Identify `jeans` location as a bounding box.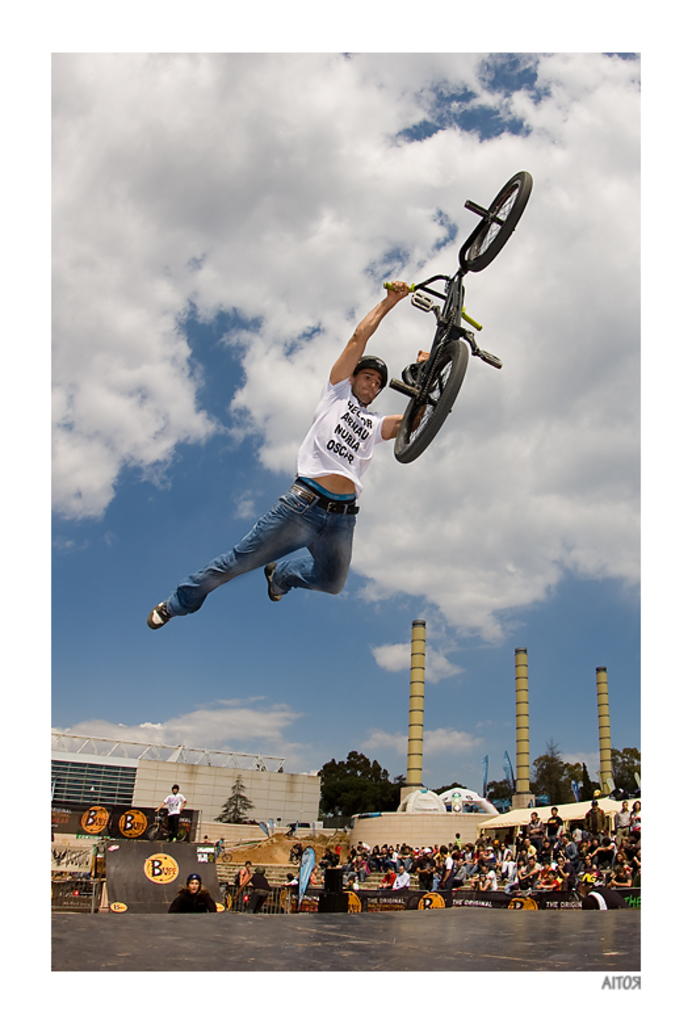
box(168, 453, 385, 629).
